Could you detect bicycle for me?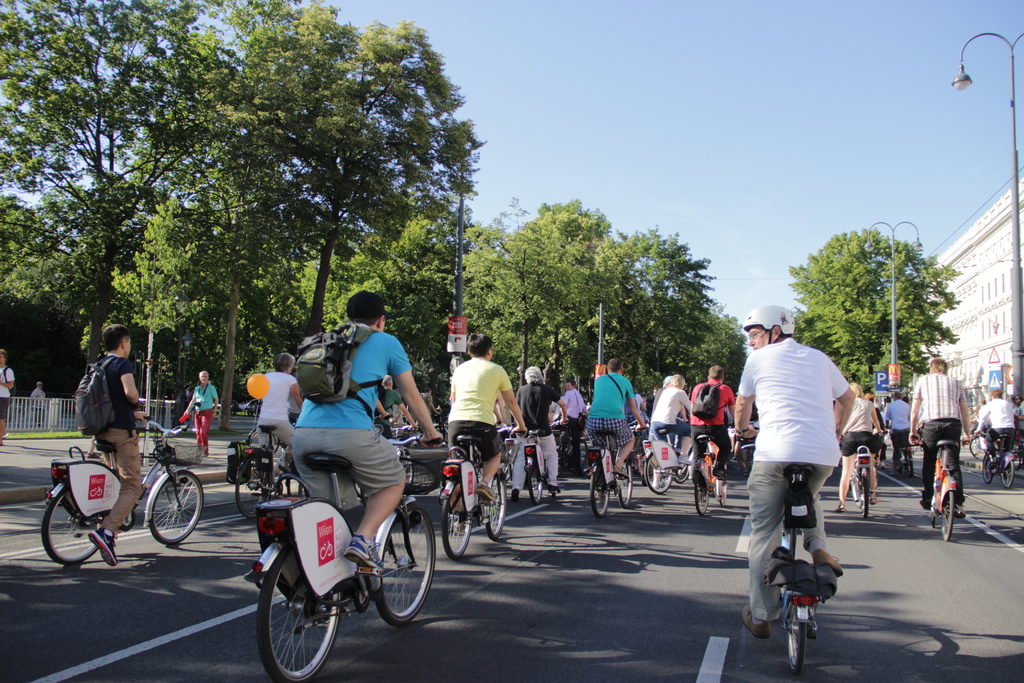
Detection result: 978/428/1013/488.
